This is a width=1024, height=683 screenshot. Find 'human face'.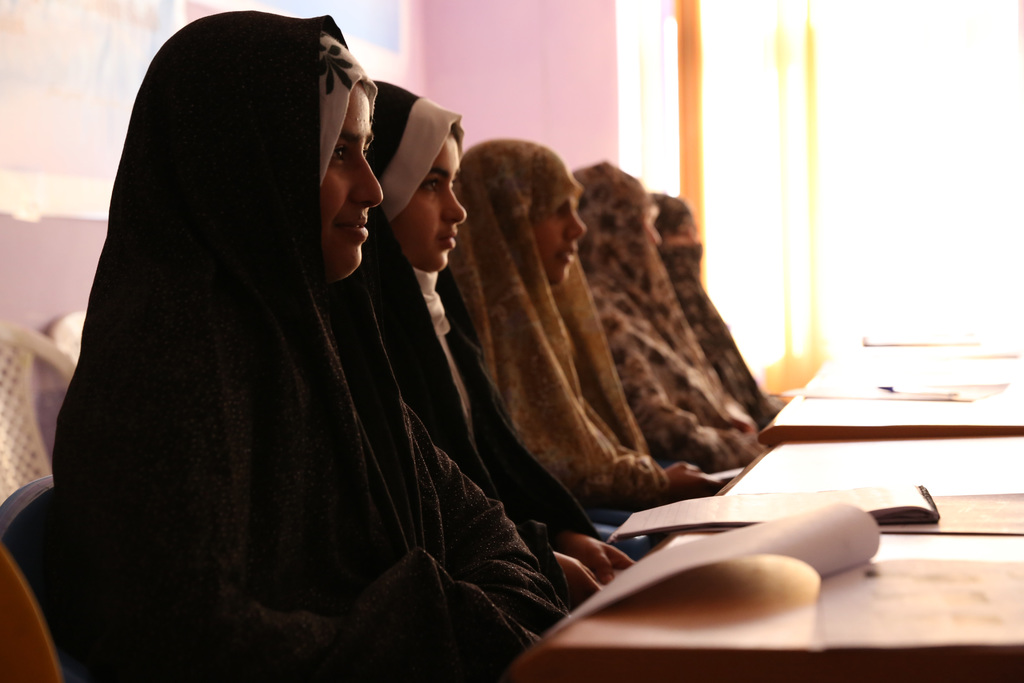
Bounding box: <box>643,202,664,245</box>.
